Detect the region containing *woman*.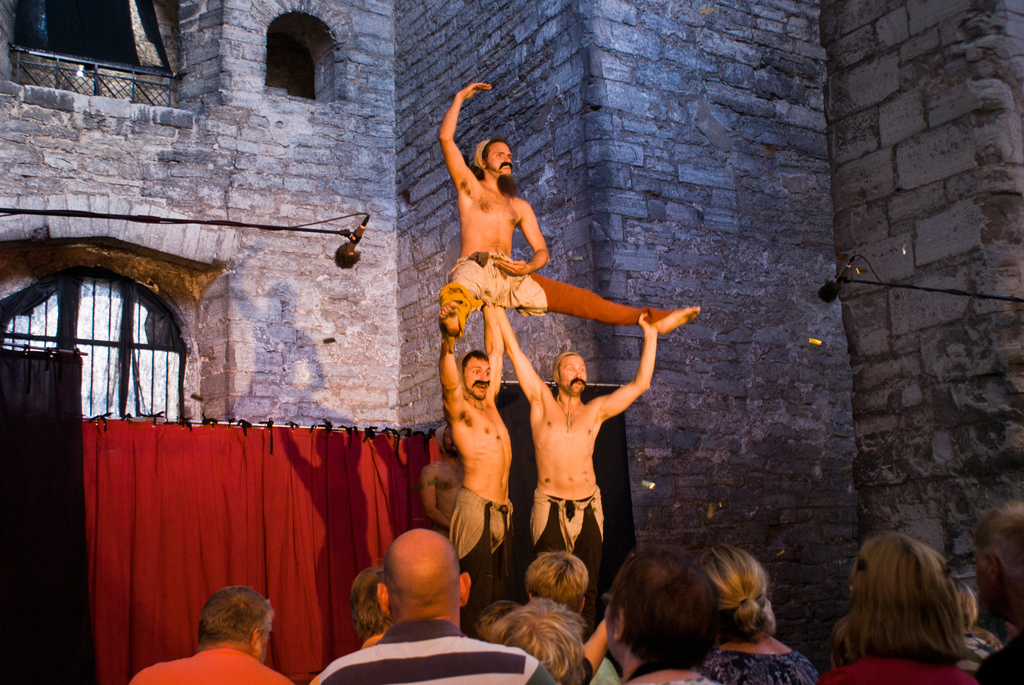
[left=817, top=525, right=997, bottom=677].
